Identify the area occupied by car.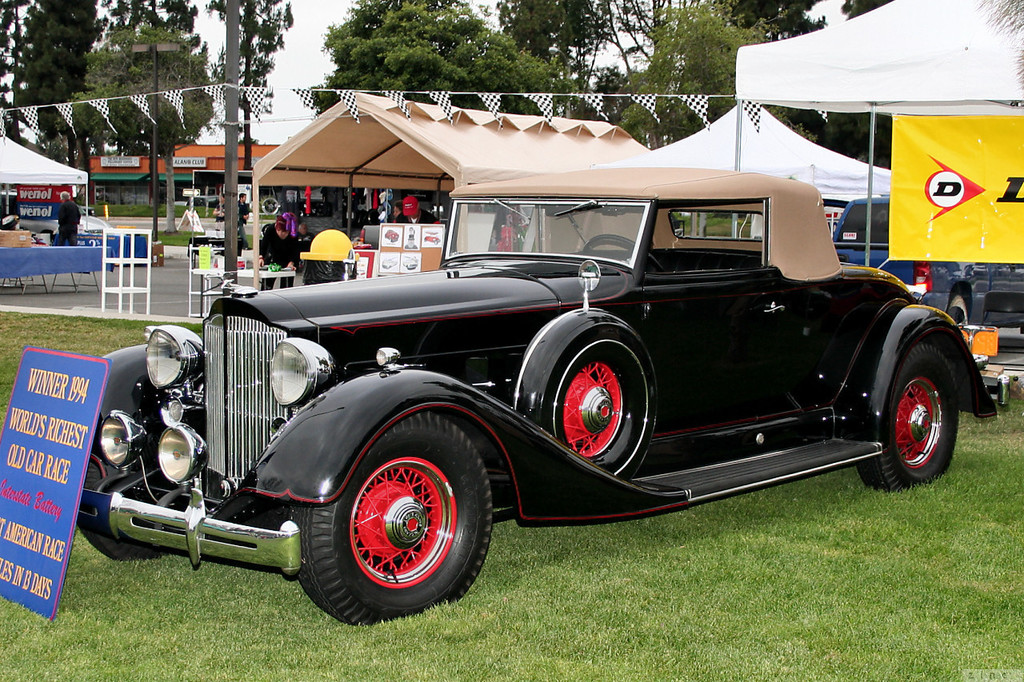
Area: 76 166 994 626.
